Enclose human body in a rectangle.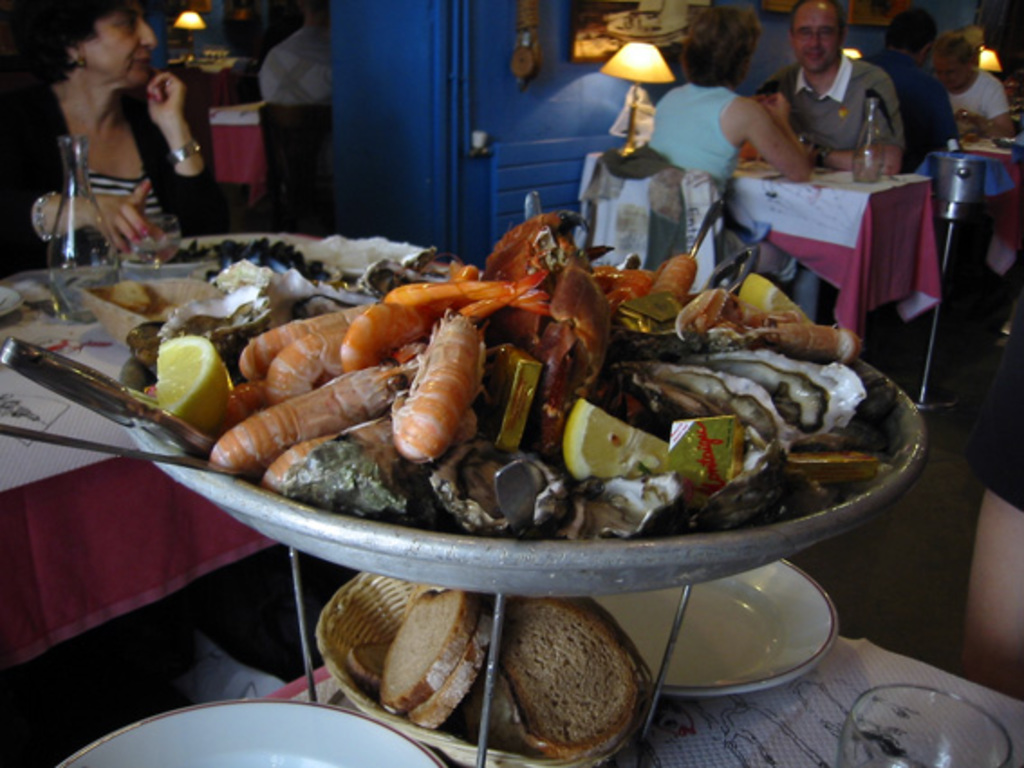
<bbox>258, 31, 332, 112</bbox>.
